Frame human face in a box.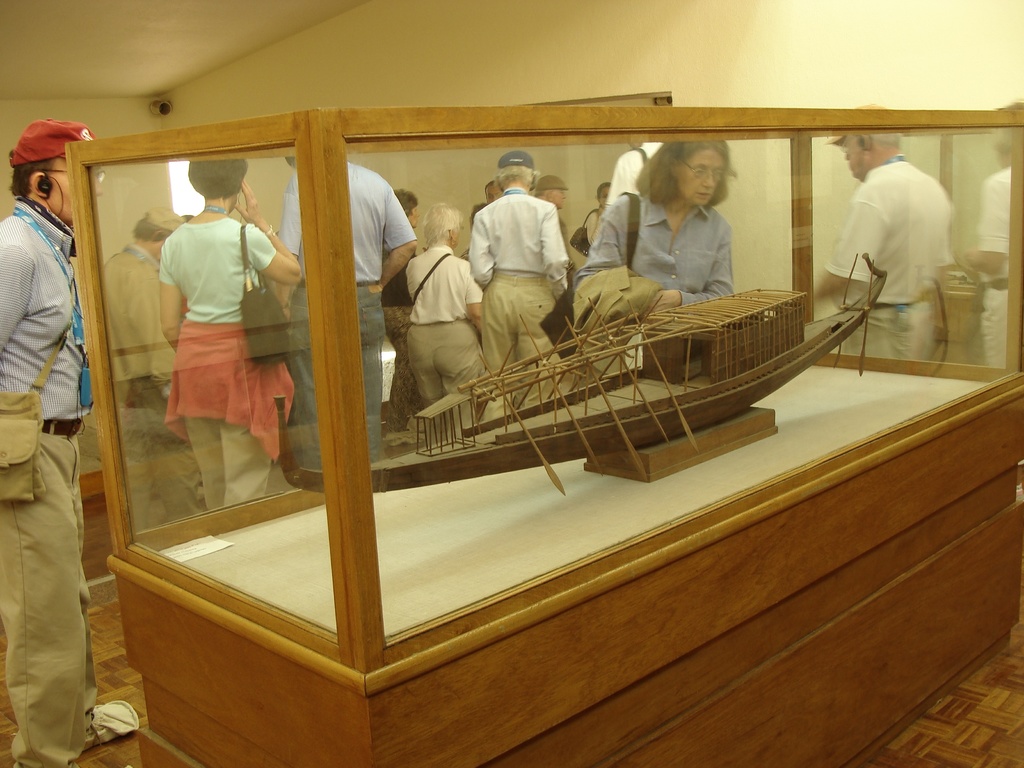
pyautogui.locateOnScreen(551, 188, 570, 207).
